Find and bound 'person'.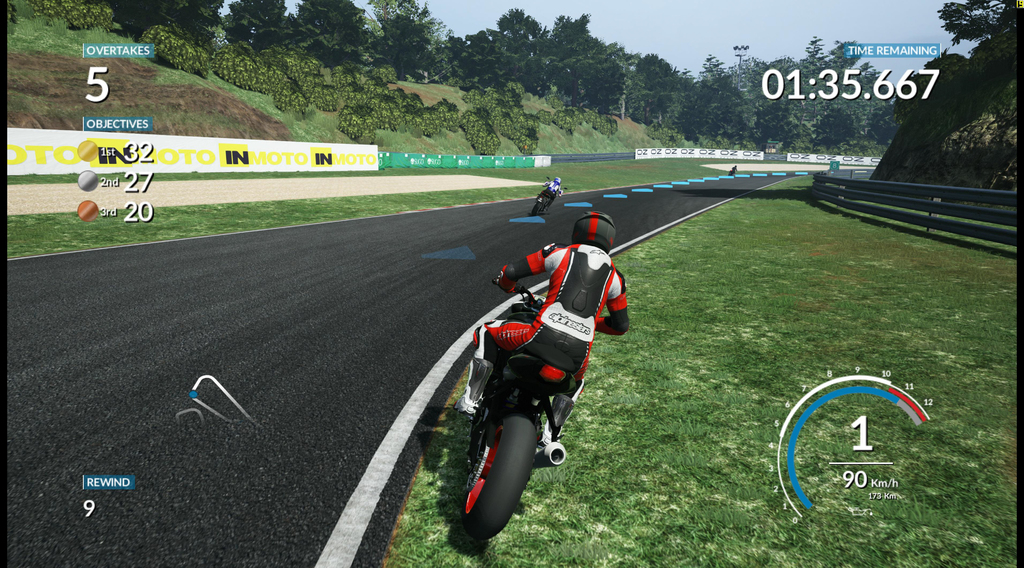
Bound: select_region(465, 204, 628, 452).
